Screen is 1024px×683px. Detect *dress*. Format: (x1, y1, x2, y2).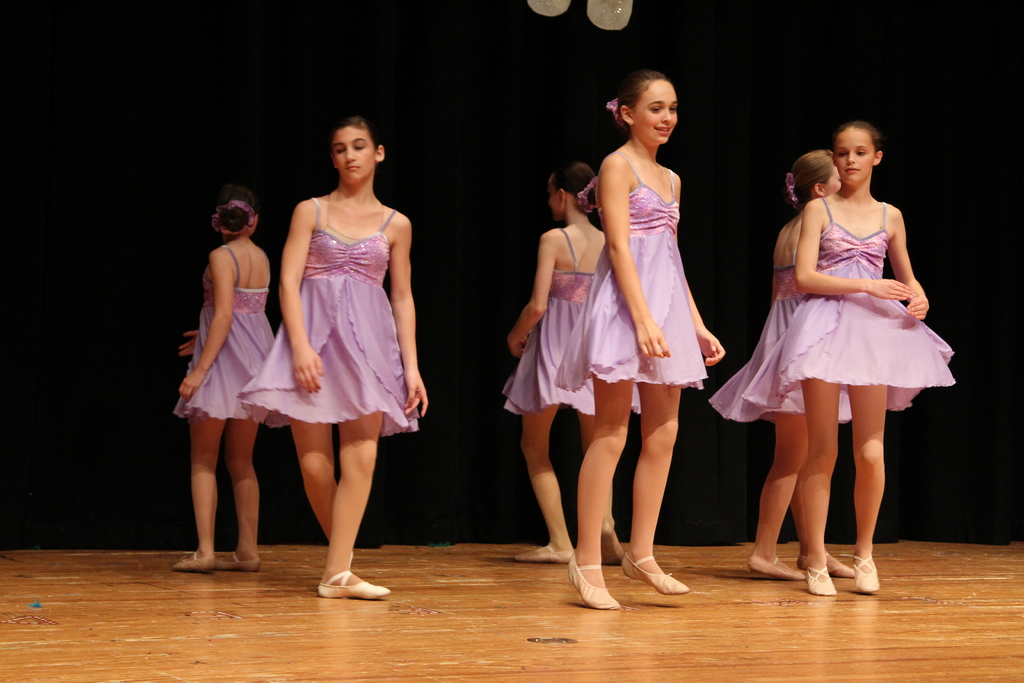
(735, 197, 955, 411).
